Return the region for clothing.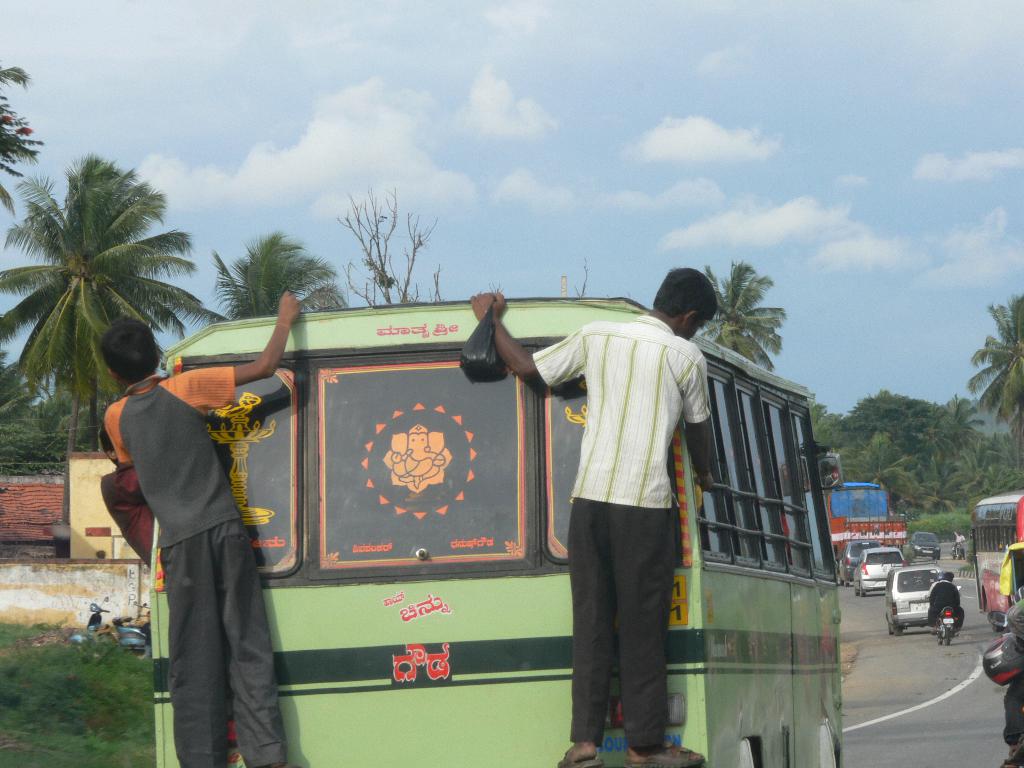
box=[927, 577, 968, 628].
